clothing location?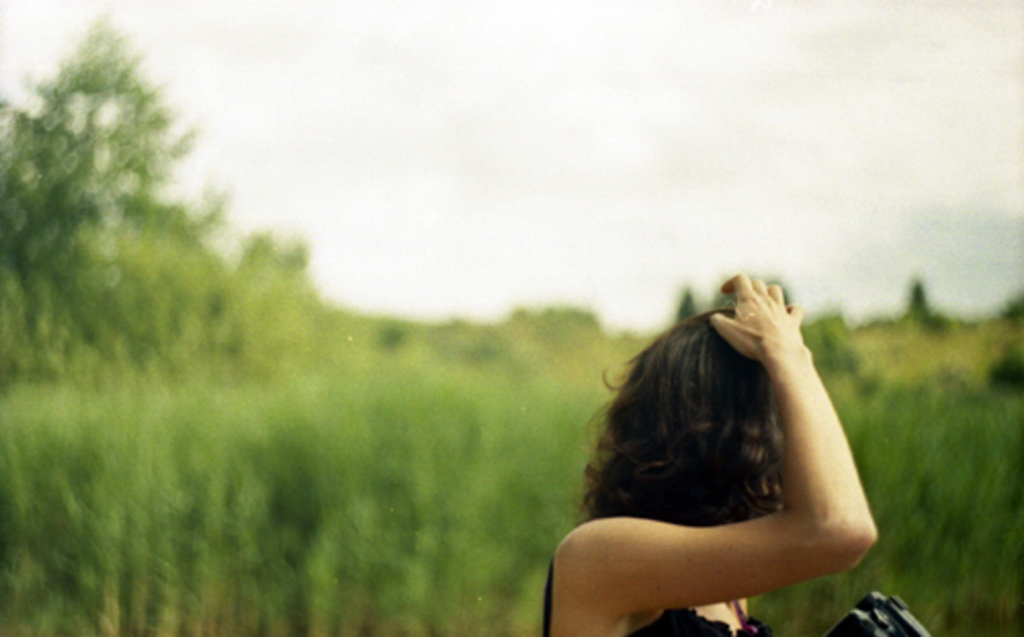
crop(524, 522, 797, 635)
